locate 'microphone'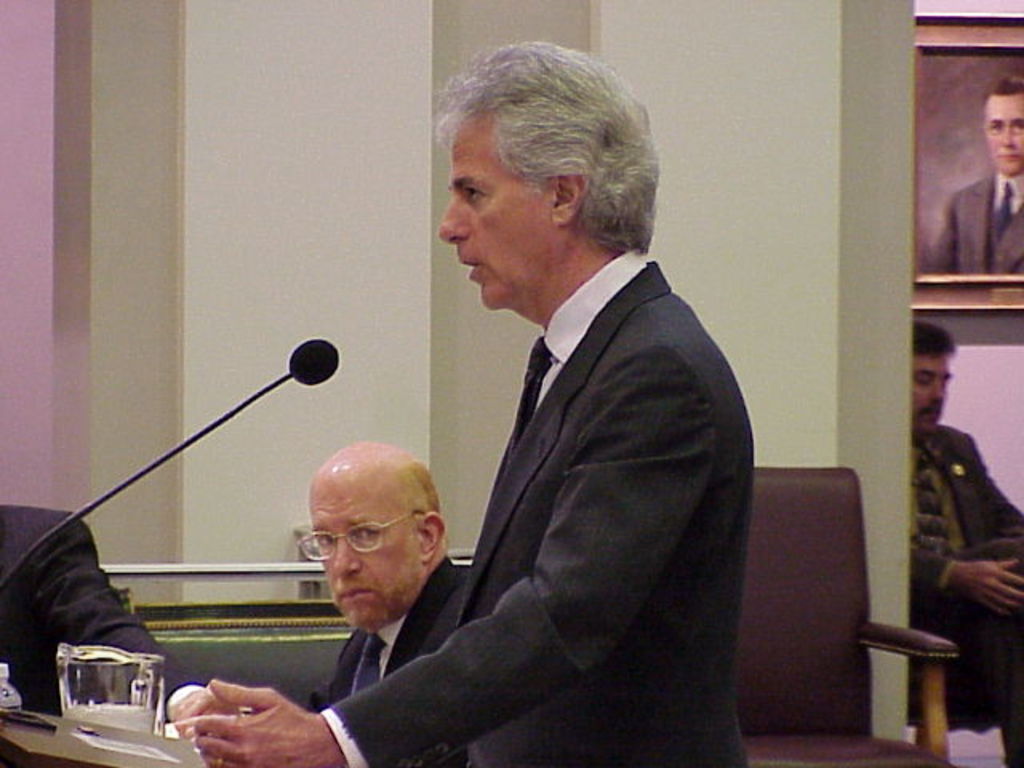
detection(3, 328, 344, 598)
